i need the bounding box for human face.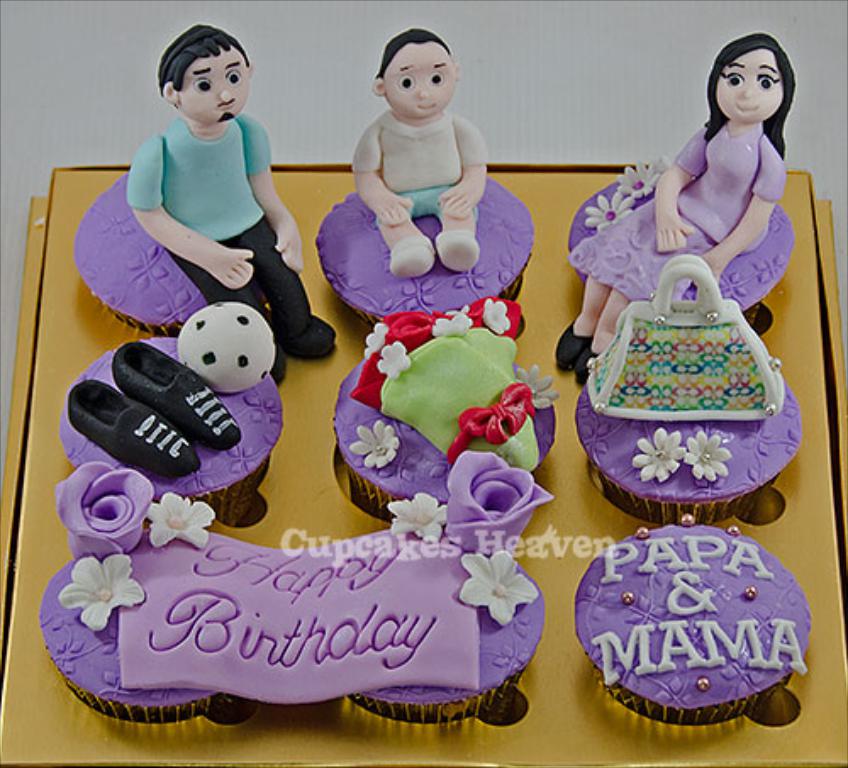
Here it is: box(380, 31, 456, 120).
